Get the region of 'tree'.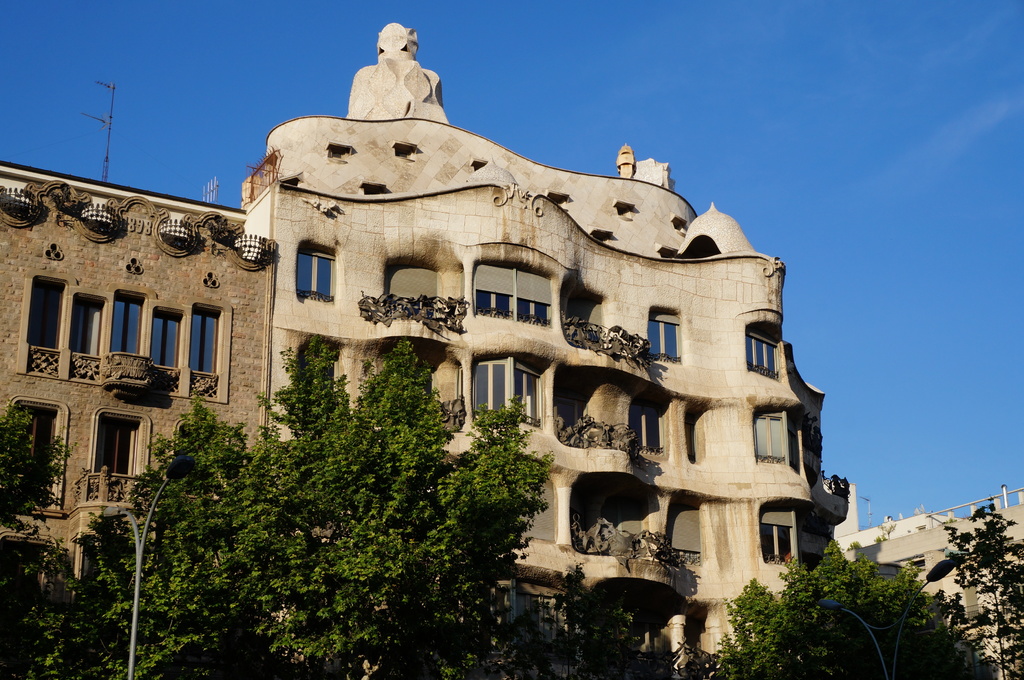
(left=704, top=527, right=984, bottom=679).
